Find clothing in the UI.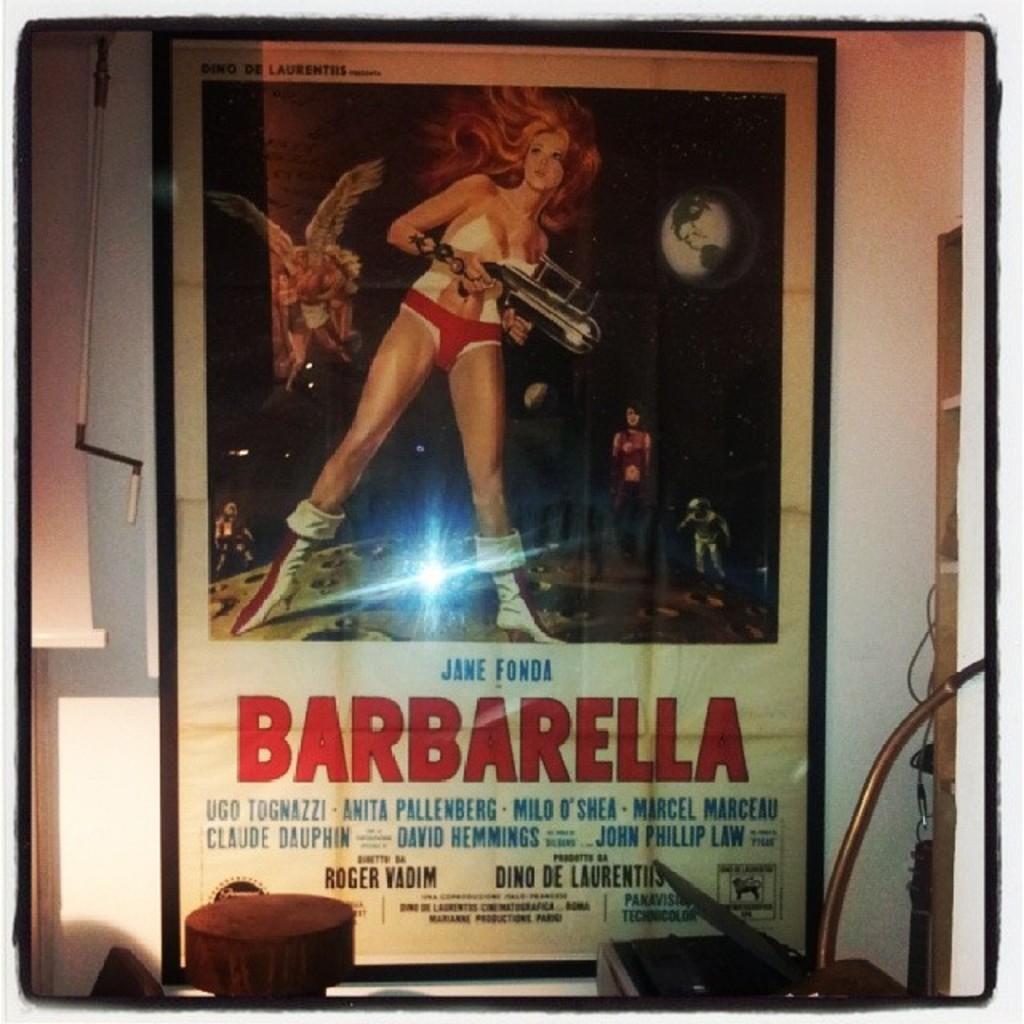
UI element at 405,221,502,365.
